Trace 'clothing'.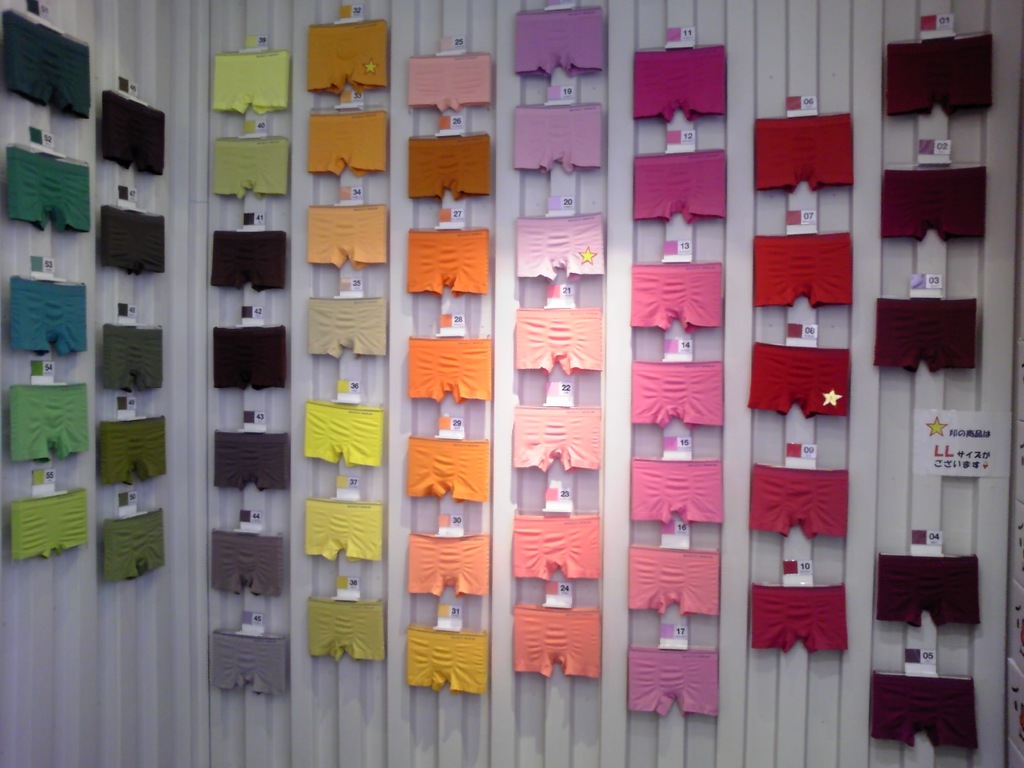
Traced to region(306, 600, 389, 664).
